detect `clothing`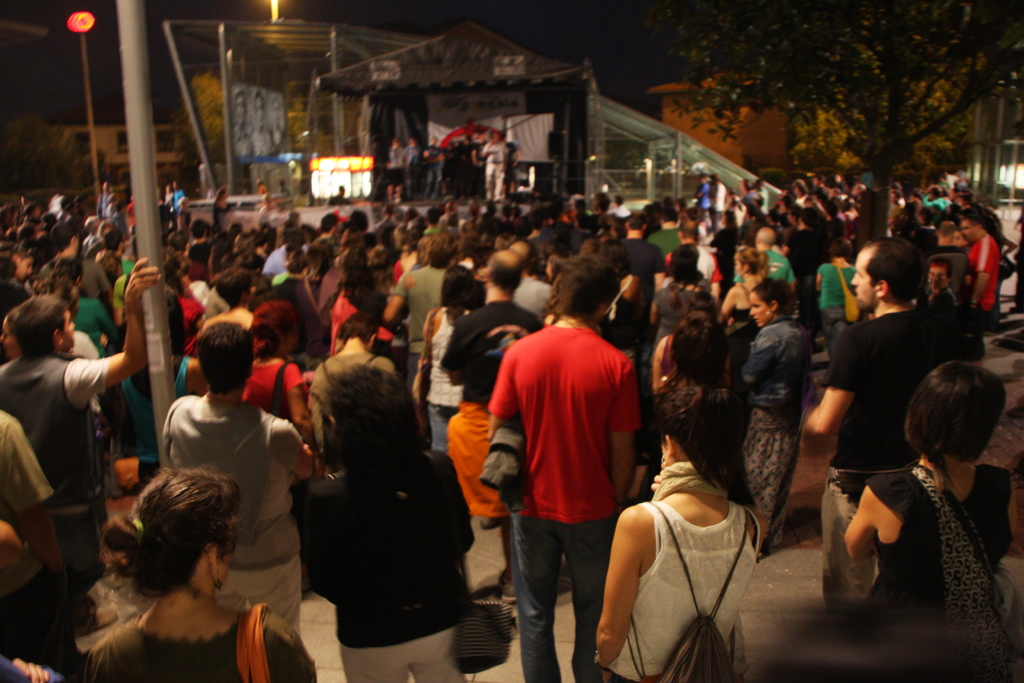
bbox(0, 409, 59, 661)
